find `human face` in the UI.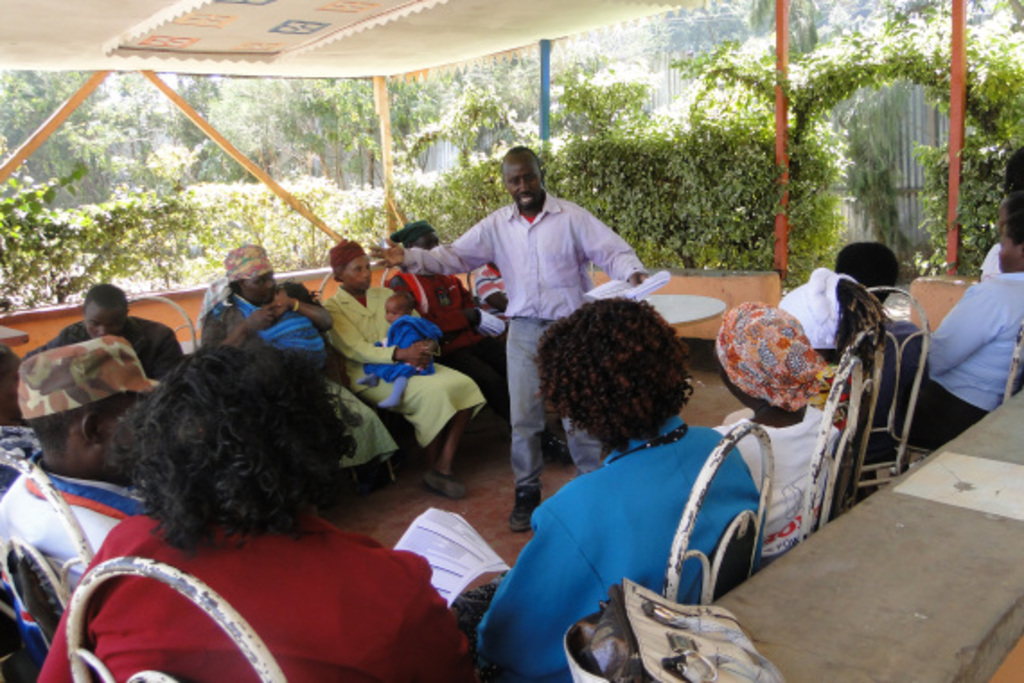
UI element at 246, 275, 273, 304.
